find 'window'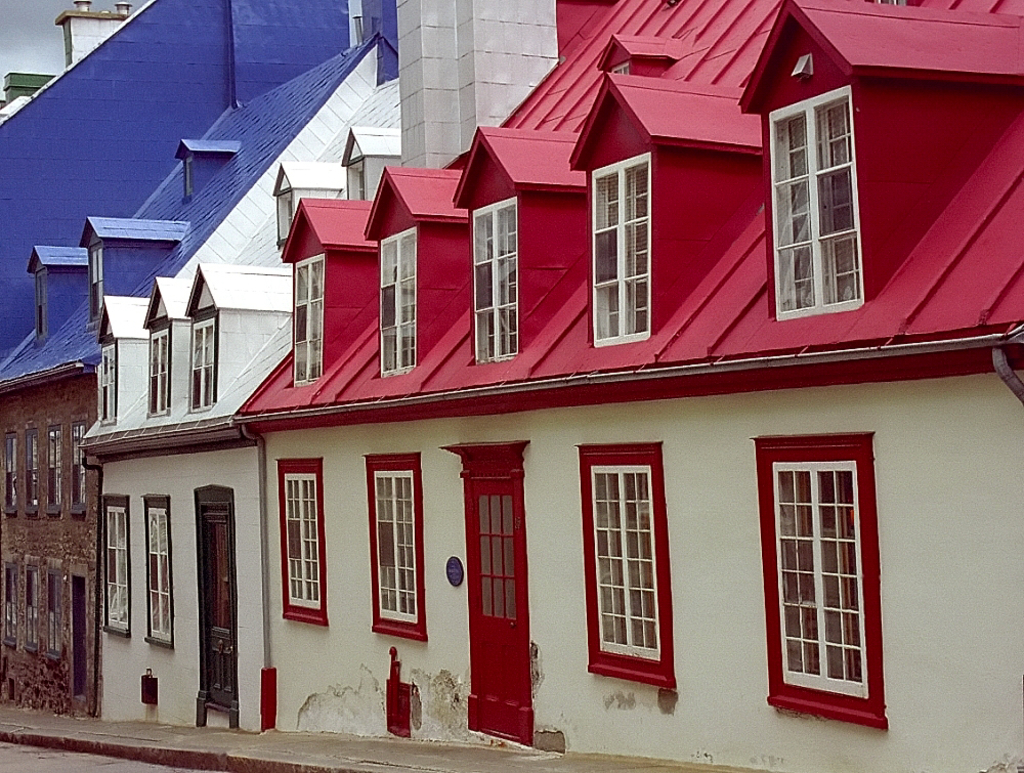
region(287, 475, 322, 610)
